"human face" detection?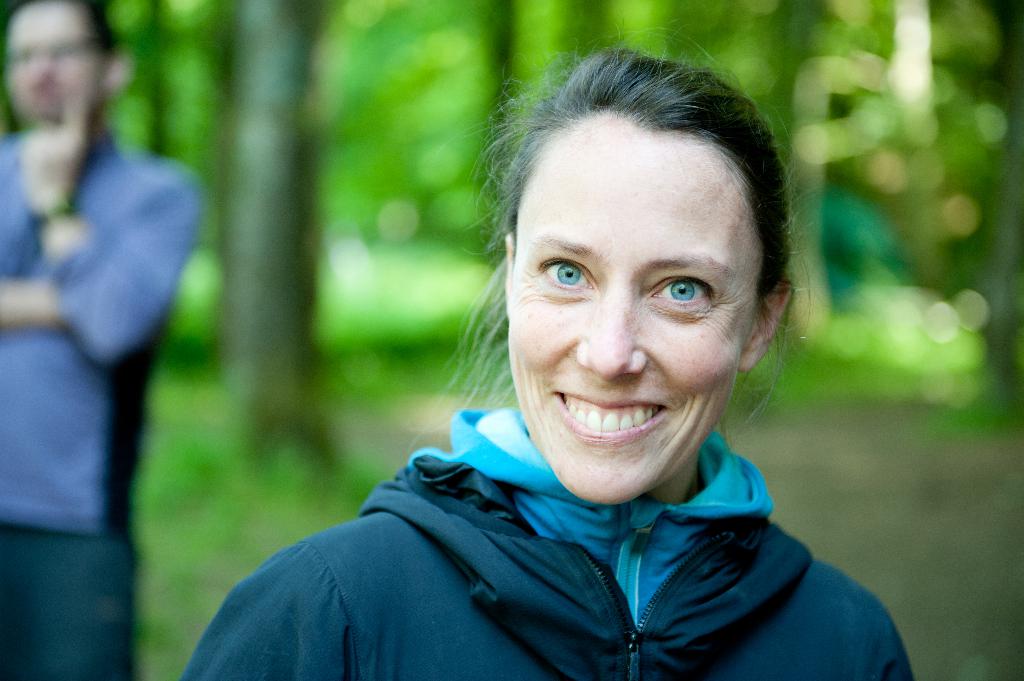
crop(509, 109, 741, 496)
